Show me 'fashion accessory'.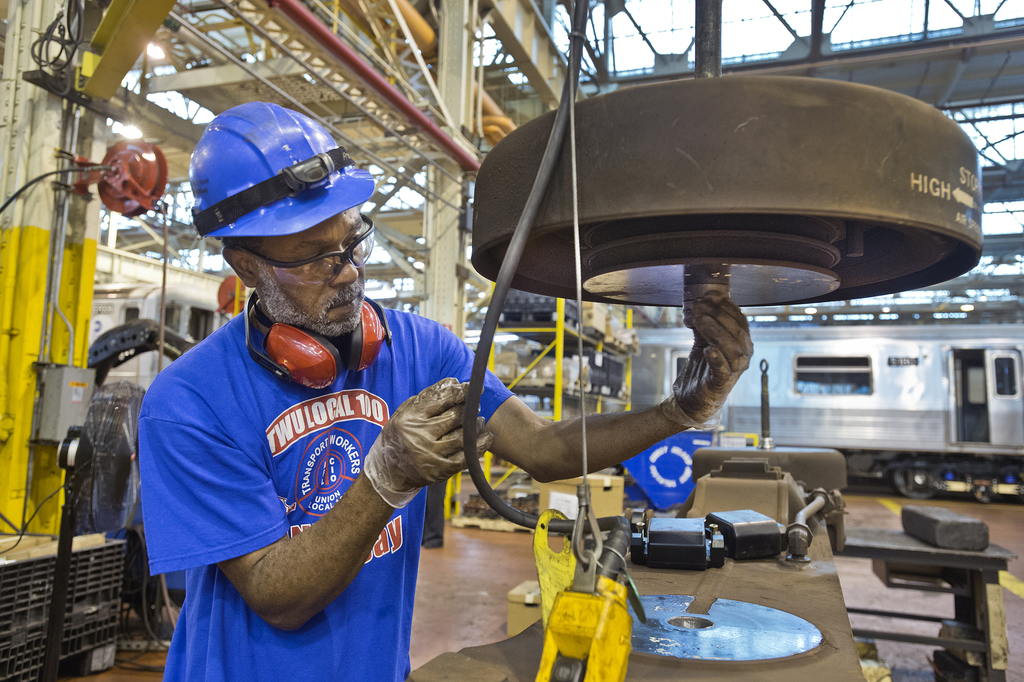
'fashion accessory' is here: [x1=237, y1=213, x2=374, y2=289].
